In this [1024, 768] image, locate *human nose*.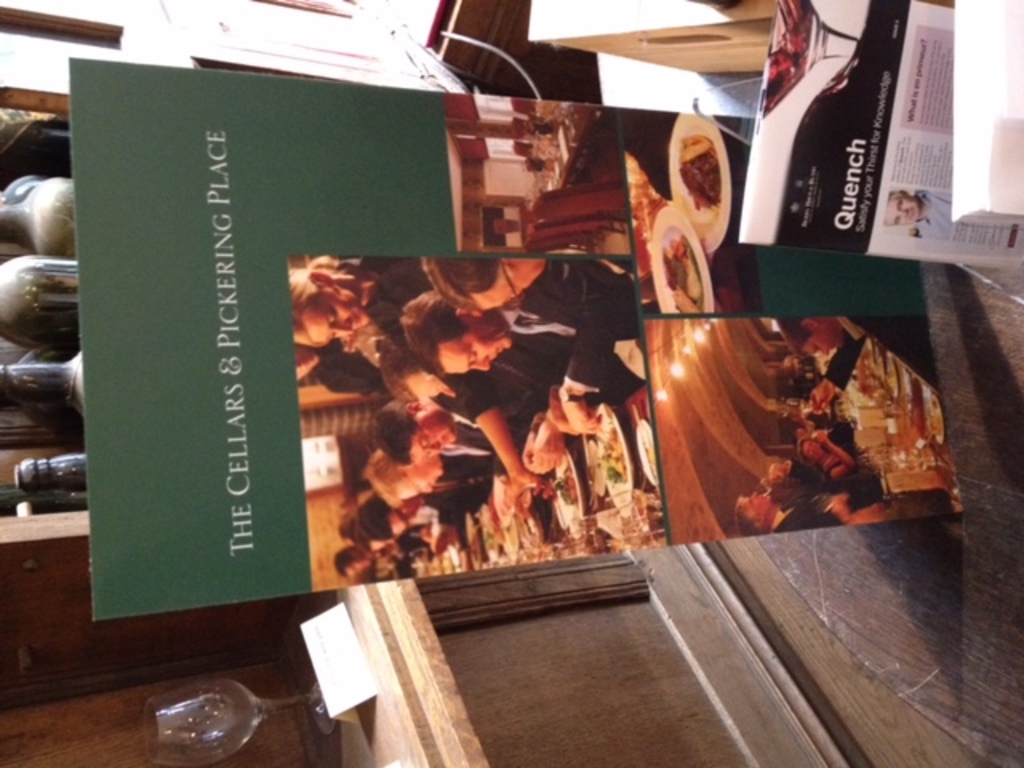
Bounding box: box(338, 323, 352, 334).
